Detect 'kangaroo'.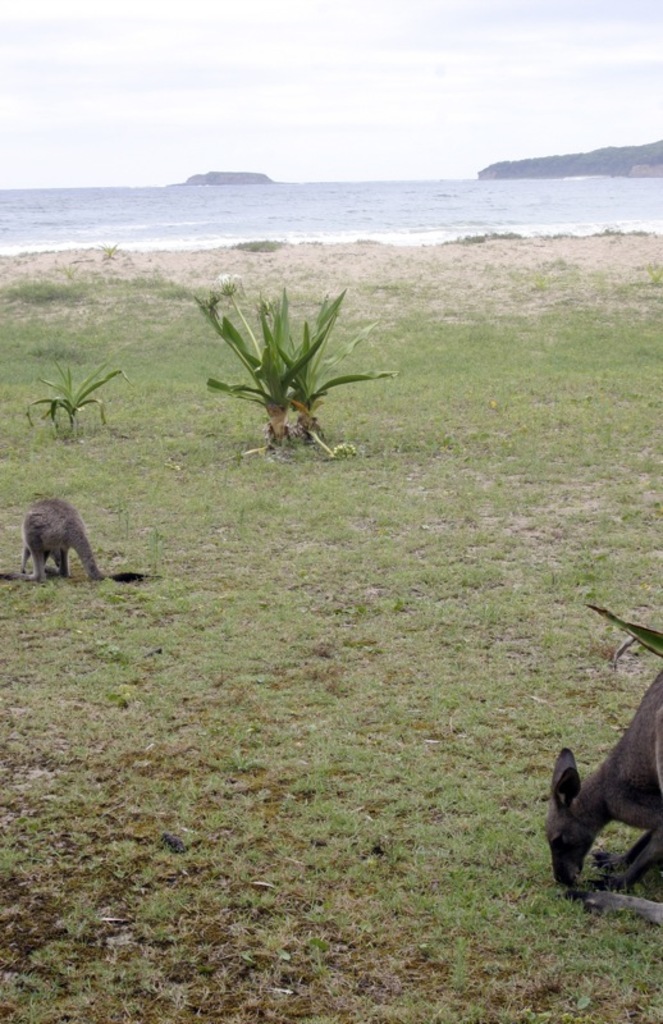
Detected at {"x1": 545, "y1": 660, "x2": 662, "y2": 919}.
